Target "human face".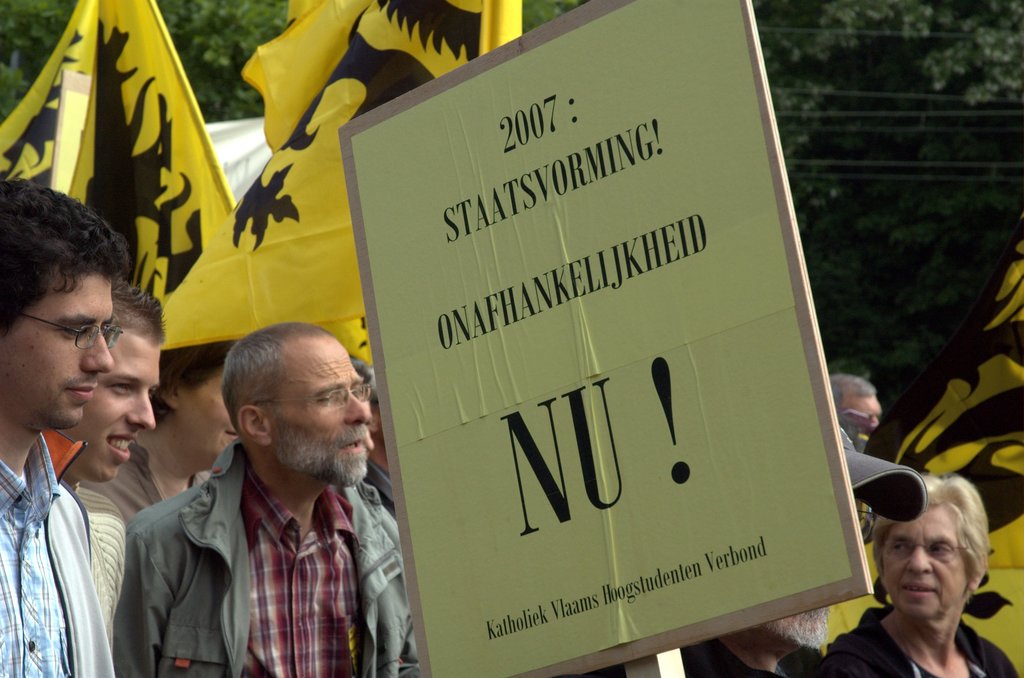
Target region: region(757, 495, 872, 656).
